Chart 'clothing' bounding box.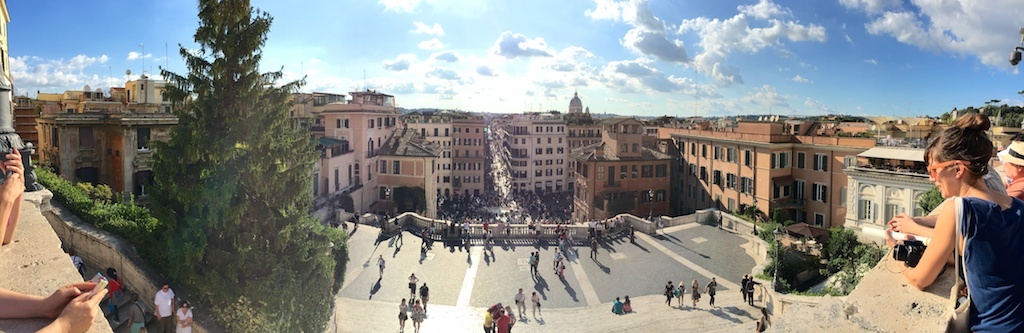
Charted: left=620, top=301, right=632, bottom=317.
